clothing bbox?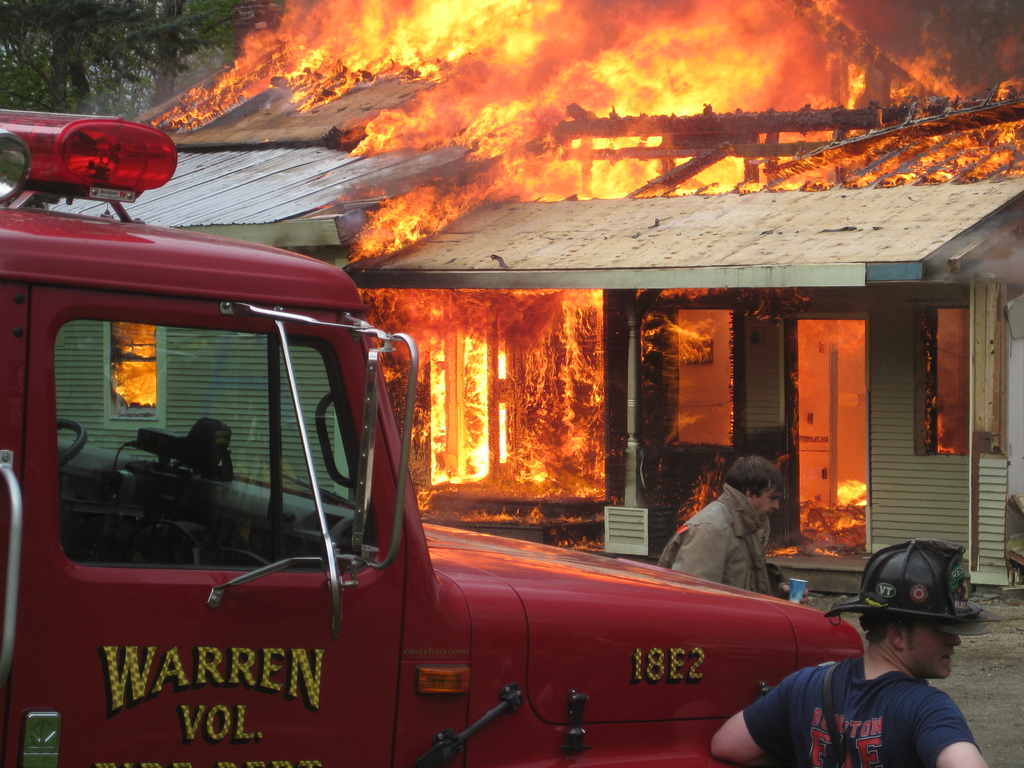
(left=748, top=657, right=984, bottom=767)
